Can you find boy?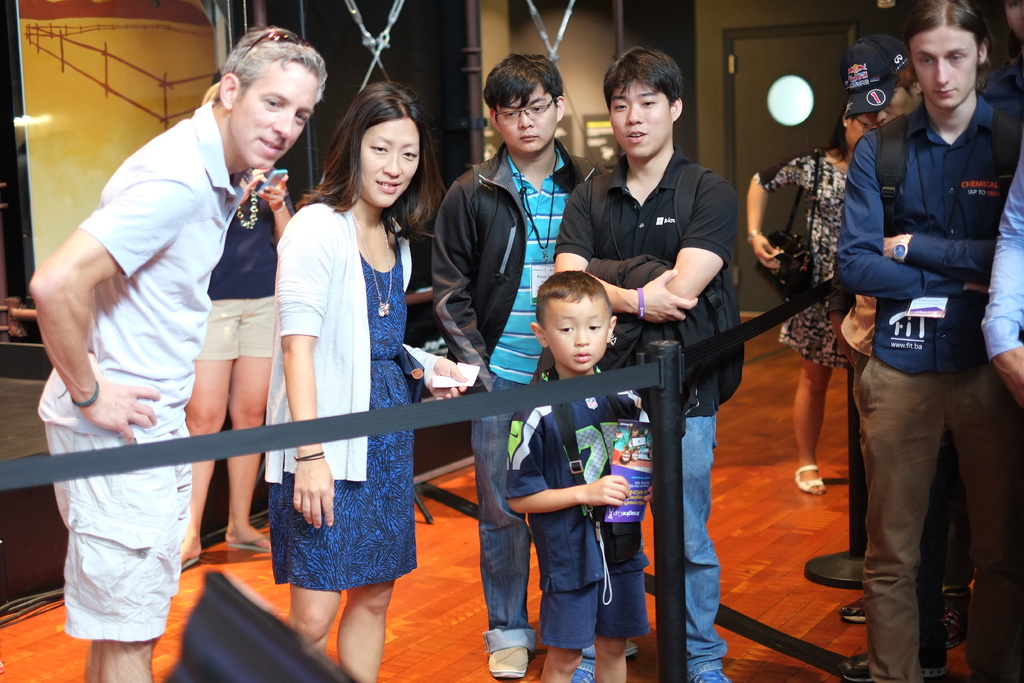
Yes, bounding box: detection(508, 268, 650, 682).
